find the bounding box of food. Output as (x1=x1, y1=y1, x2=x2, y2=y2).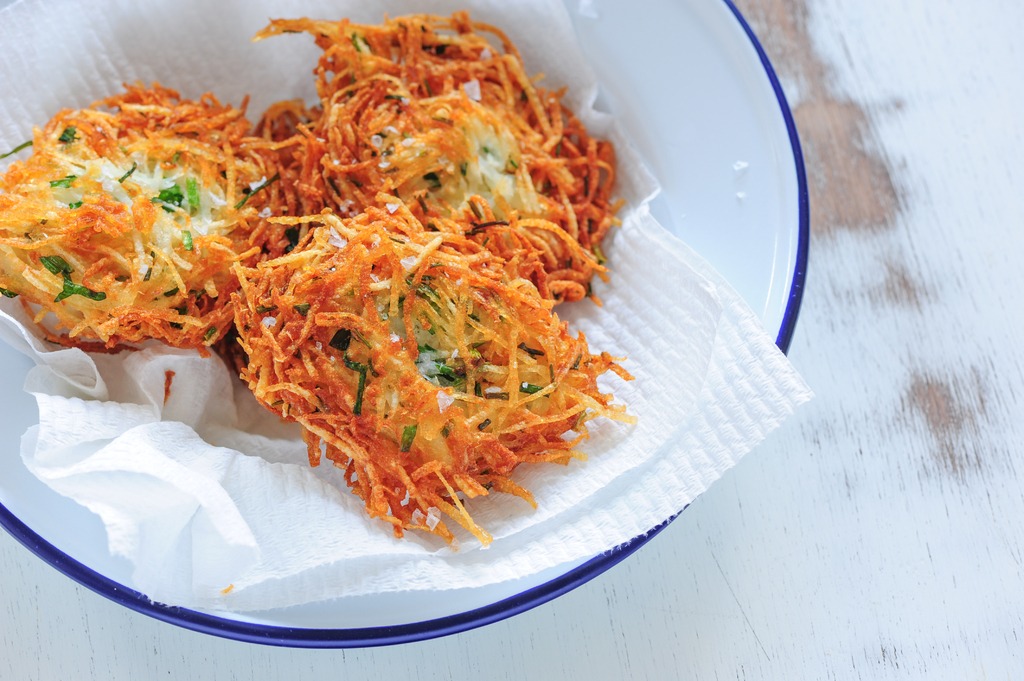
(x1=31, y1=6, x2=648, y2=553).
